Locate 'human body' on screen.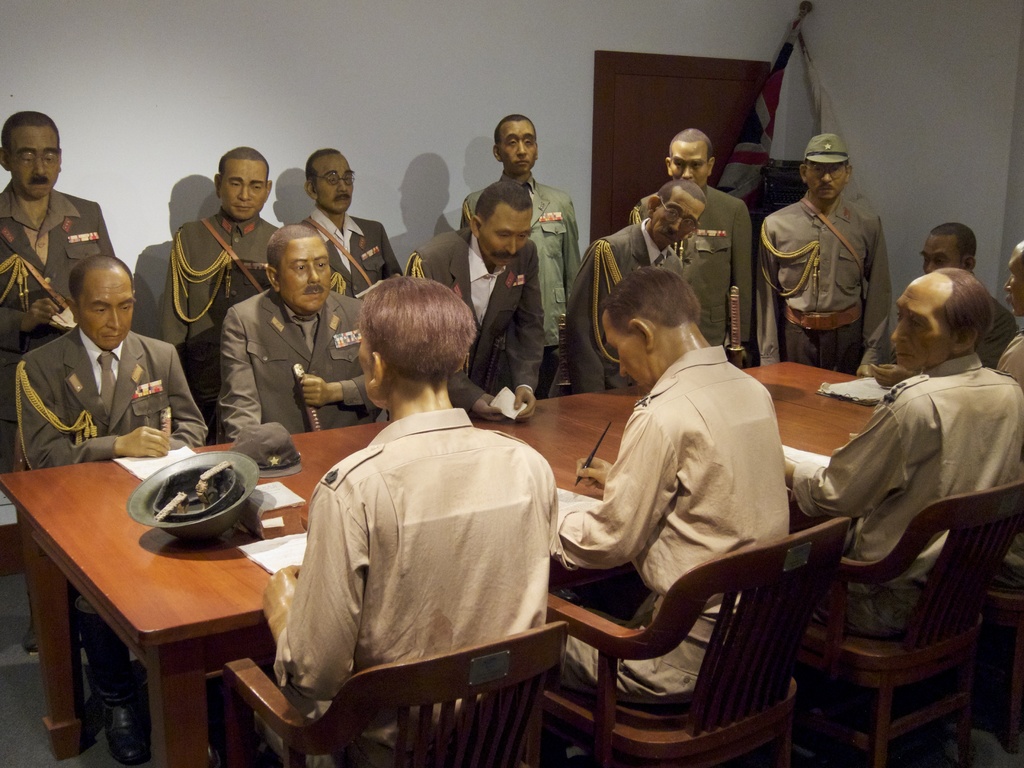
On screen at Rect(562, 177, 707, 396).
